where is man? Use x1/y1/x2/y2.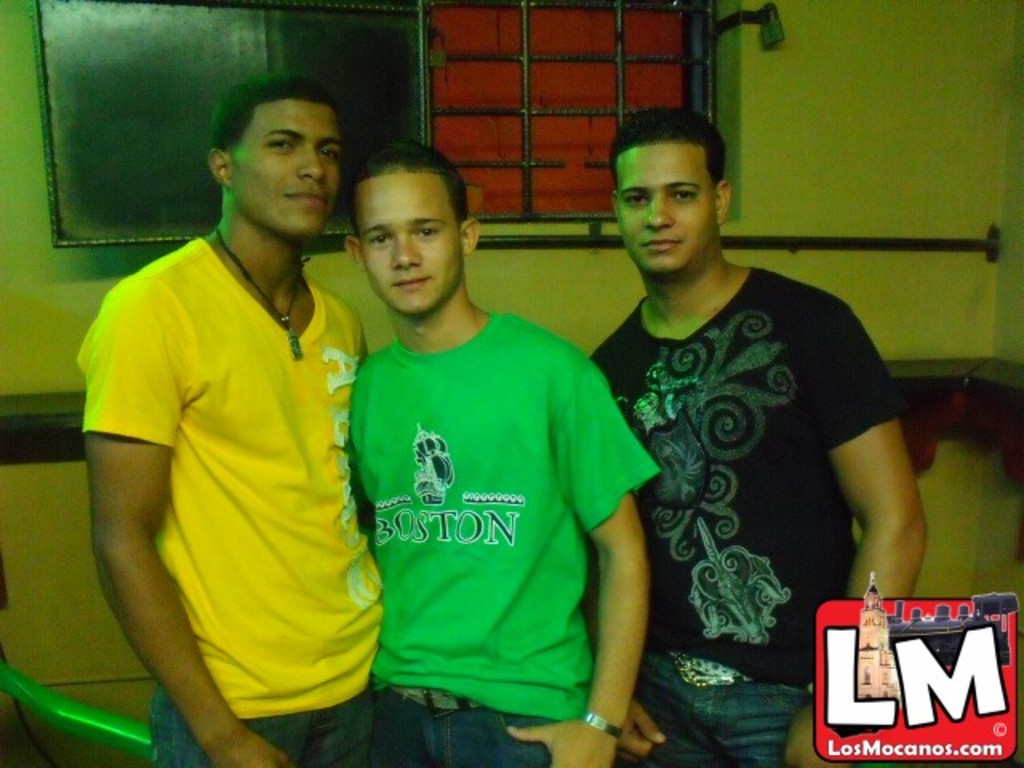
586/109/928/766.
